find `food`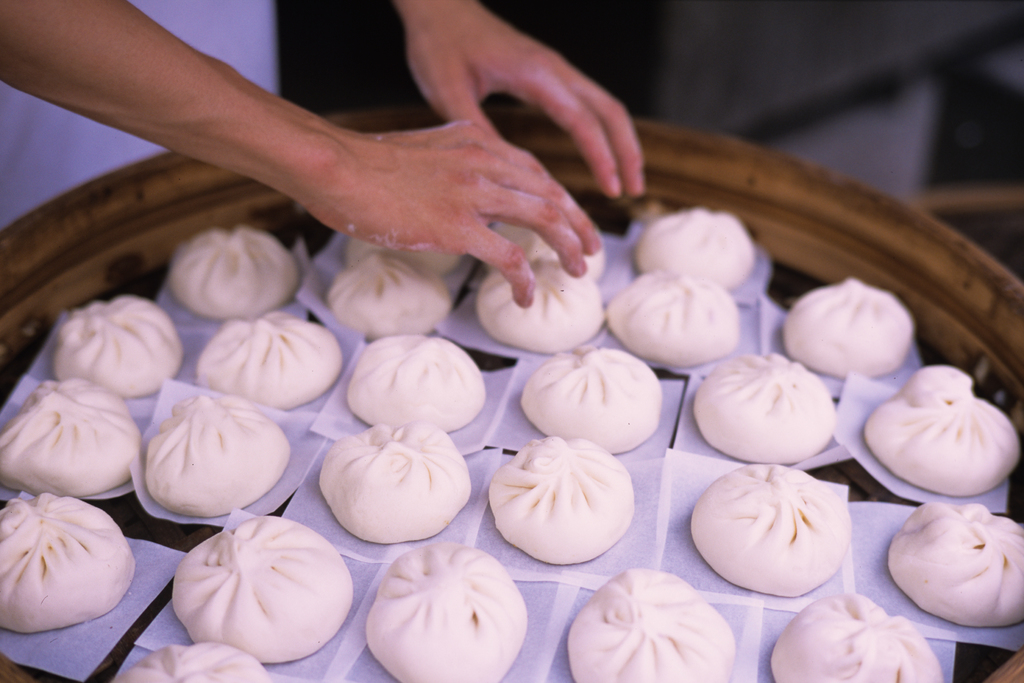
select_region(456, 257, 605, 357)
